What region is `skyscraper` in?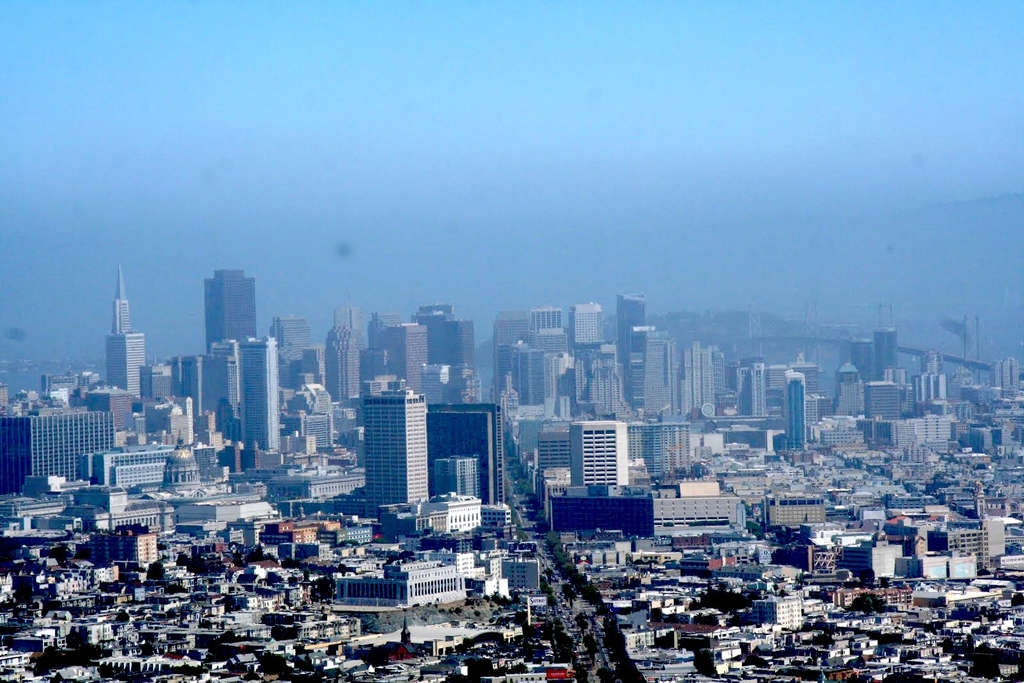
BBox(784, 369, 820, 448).
